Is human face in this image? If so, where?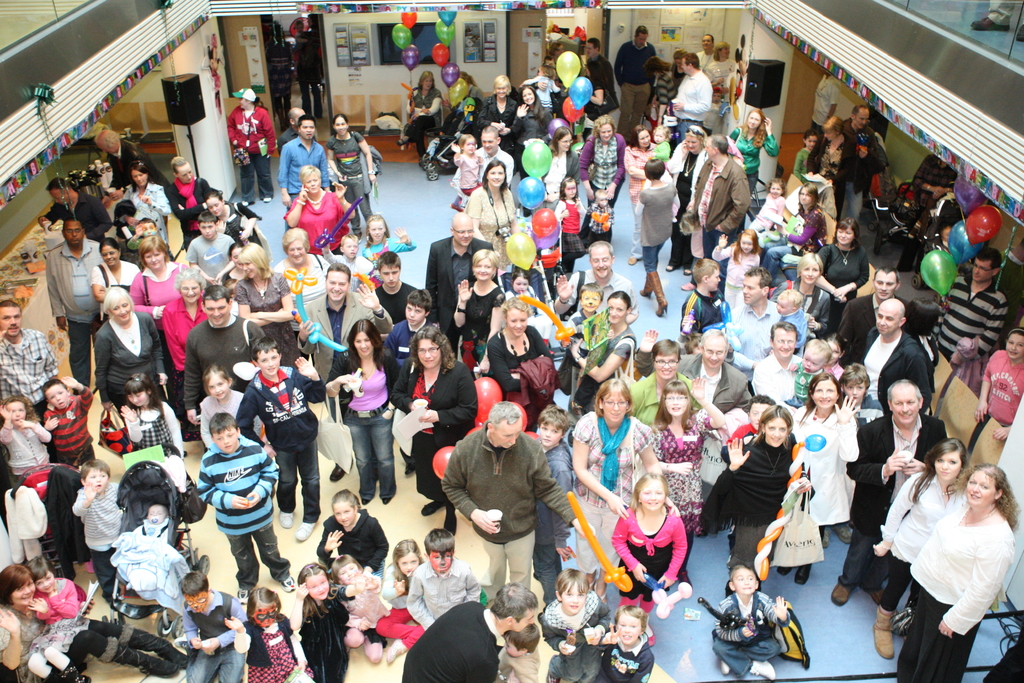
Yes, at [x1=735, y1=571, x2=757, y2=593].
